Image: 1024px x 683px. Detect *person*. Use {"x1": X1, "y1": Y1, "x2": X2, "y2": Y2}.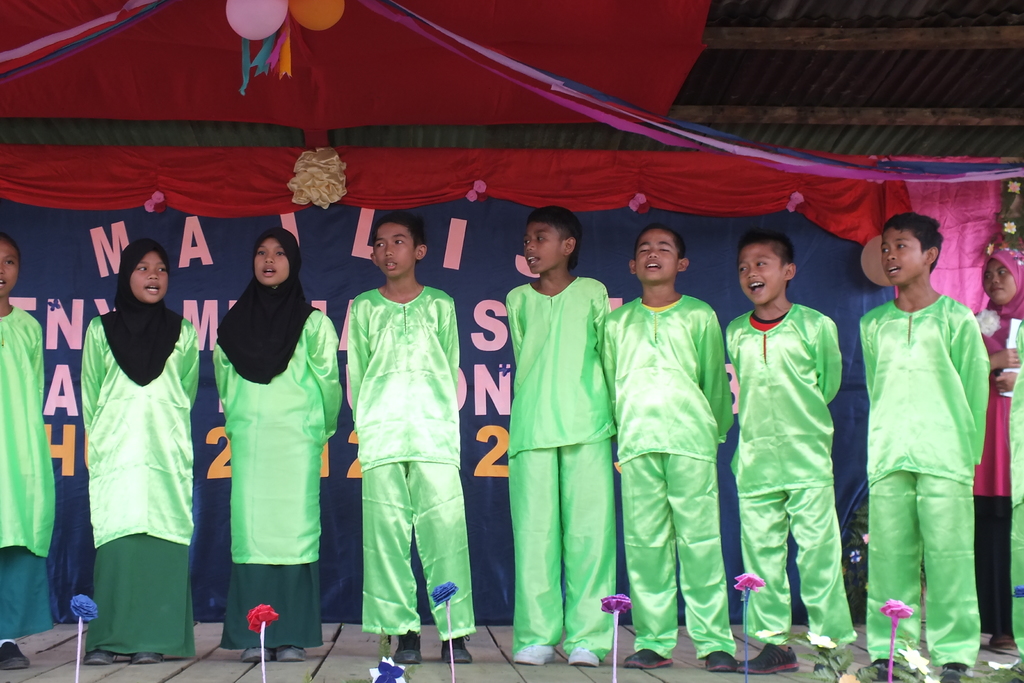
{"x1": 0, "y1": 236, "x2": 56, "y2": 666}.
